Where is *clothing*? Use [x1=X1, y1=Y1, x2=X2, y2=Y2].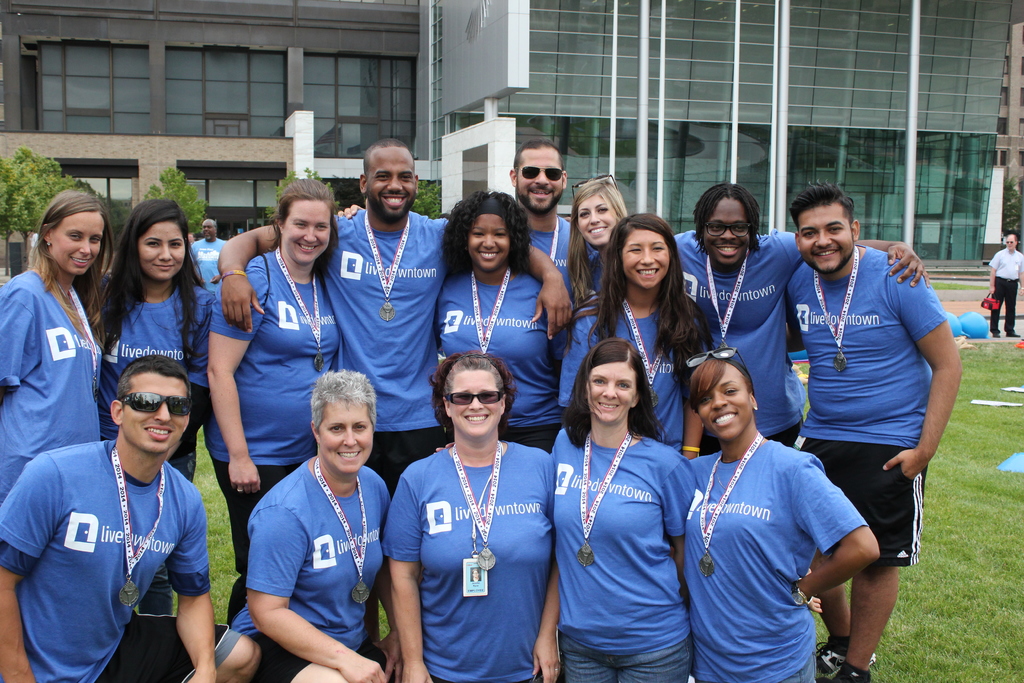
[x1=987, y1=248, x2=1023, y2=281].
